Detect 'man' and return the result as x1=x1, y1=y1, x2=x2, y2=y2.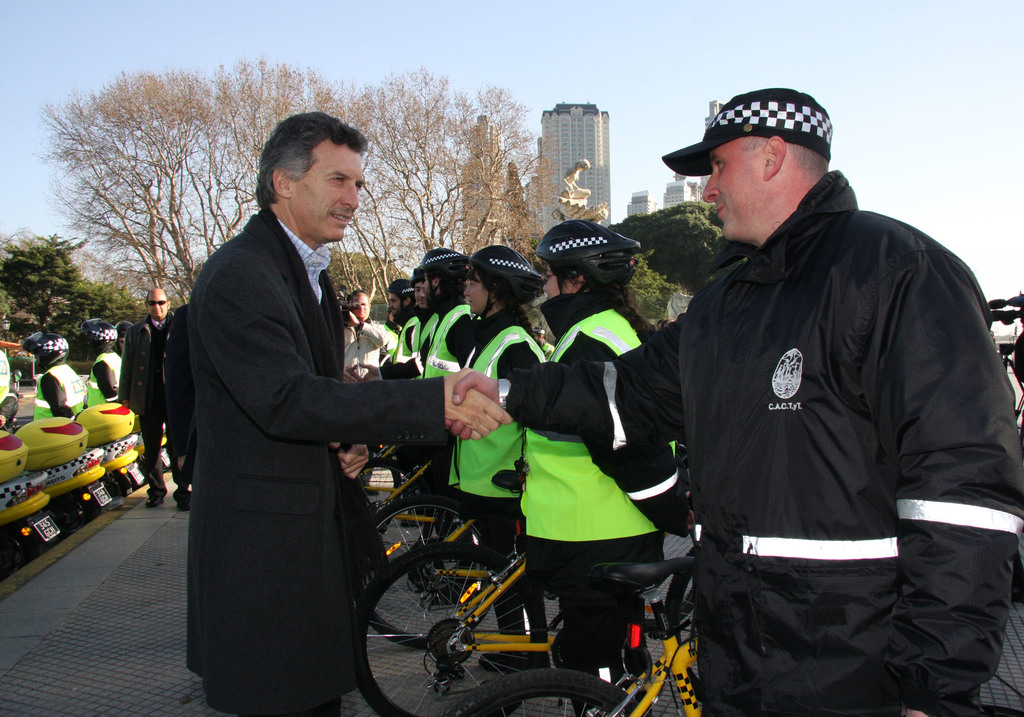
x1=411, y1=266, x2=431, y2=351.
